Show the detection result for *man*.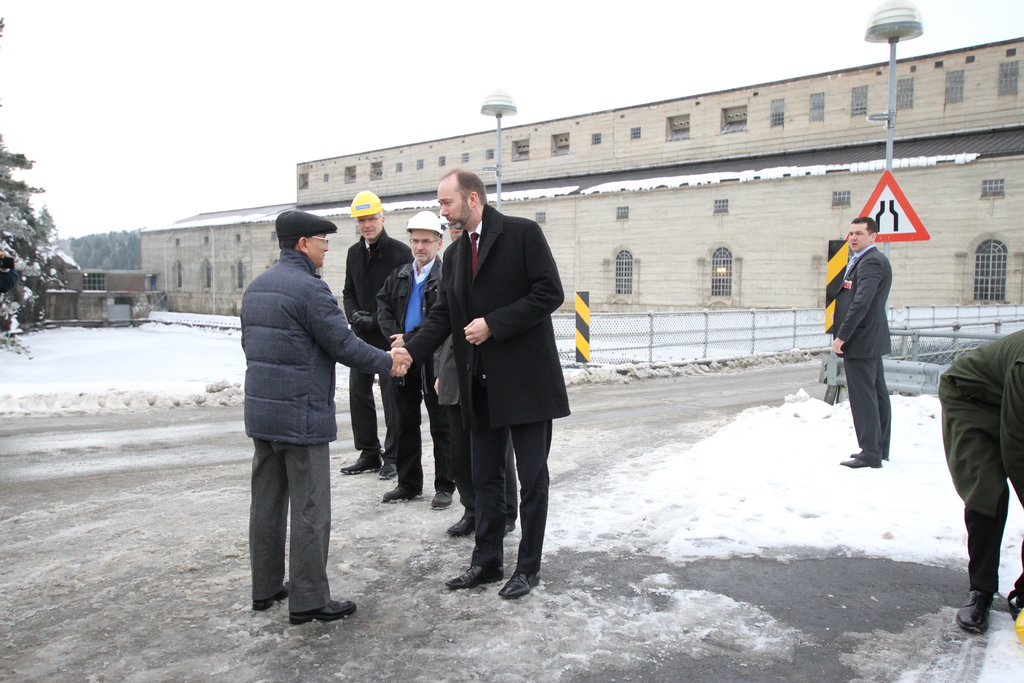
left=340, top=190, right=413, bottom=479.
